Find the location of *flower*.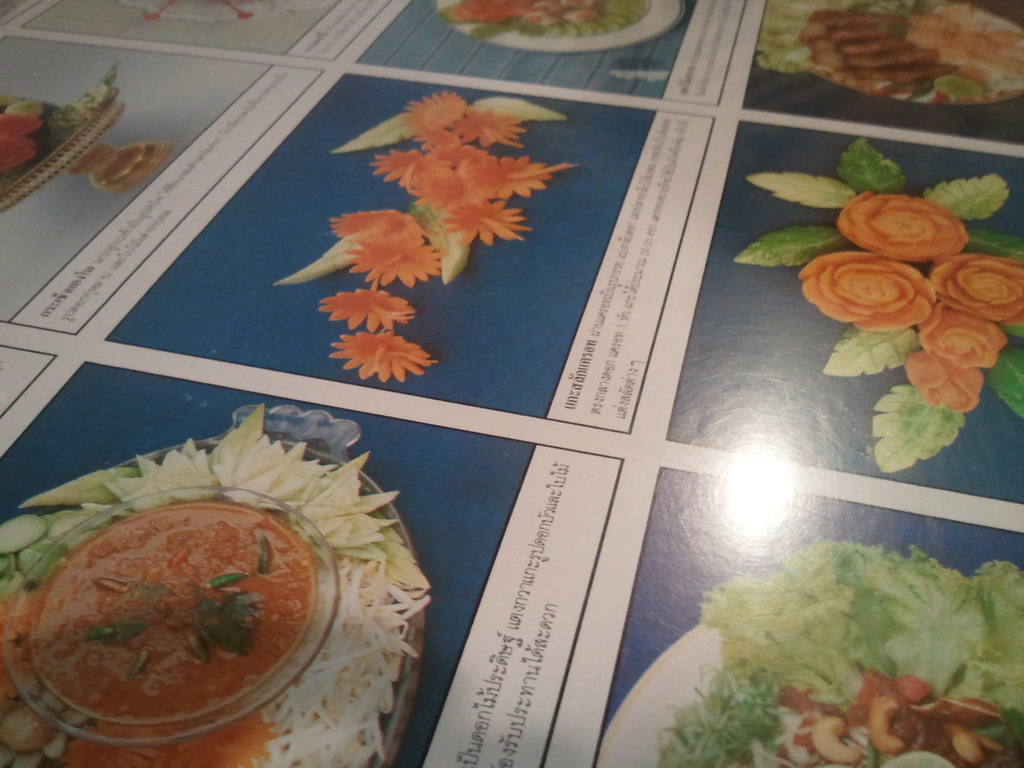
Location: pyautogui.locateOnScreen(841, 188, 961, 267).
